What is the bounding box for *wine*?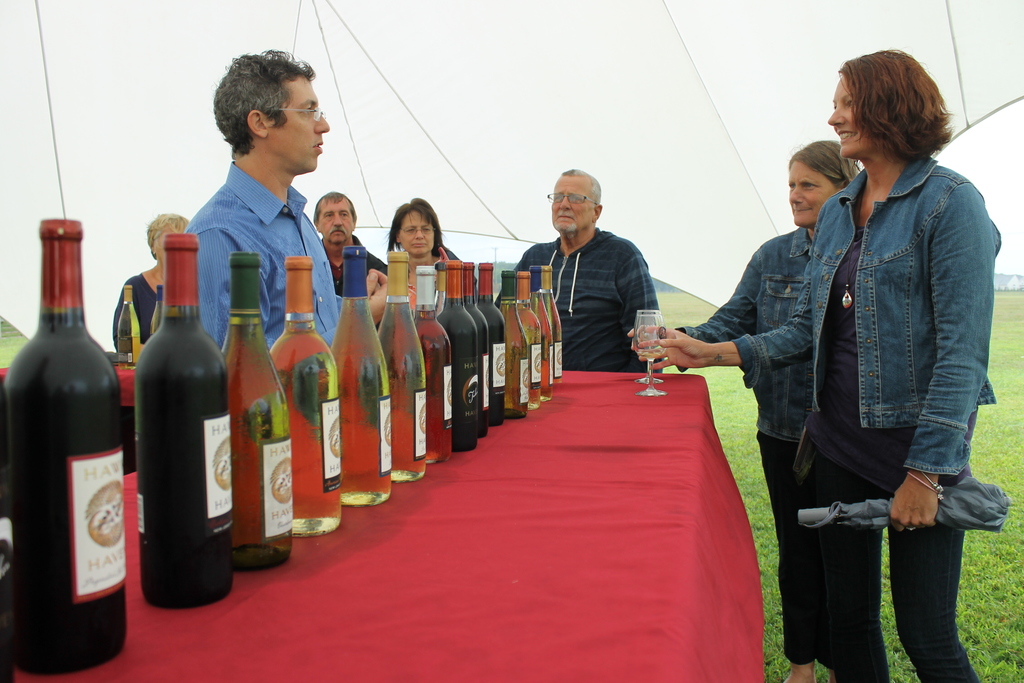
134 235 233 609.
